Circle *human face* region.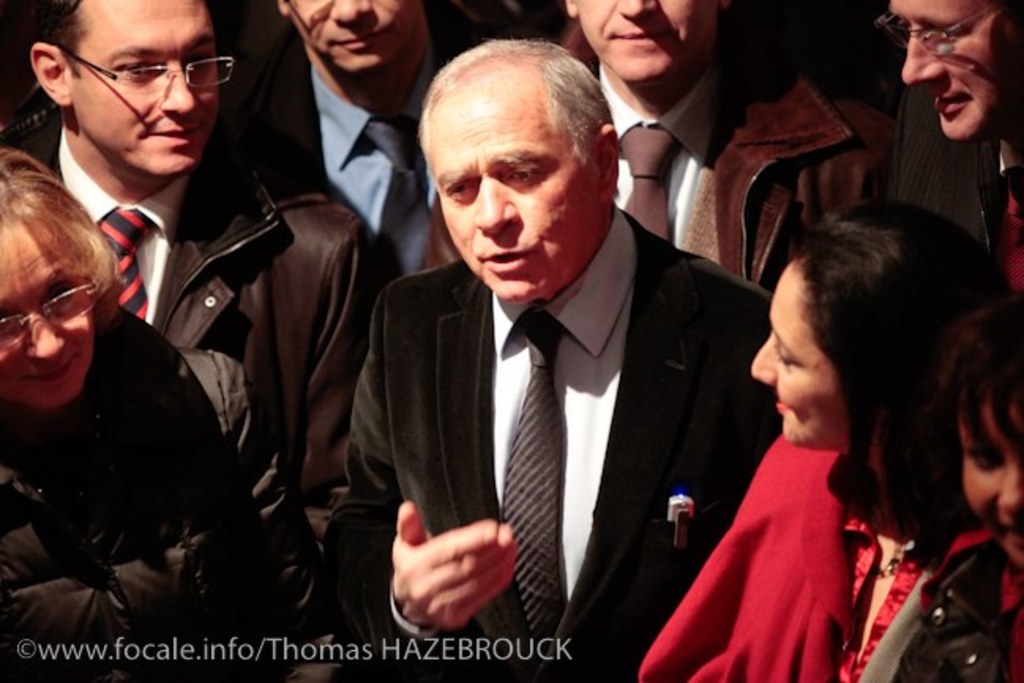
Region: (0, 219, 88, 412).
